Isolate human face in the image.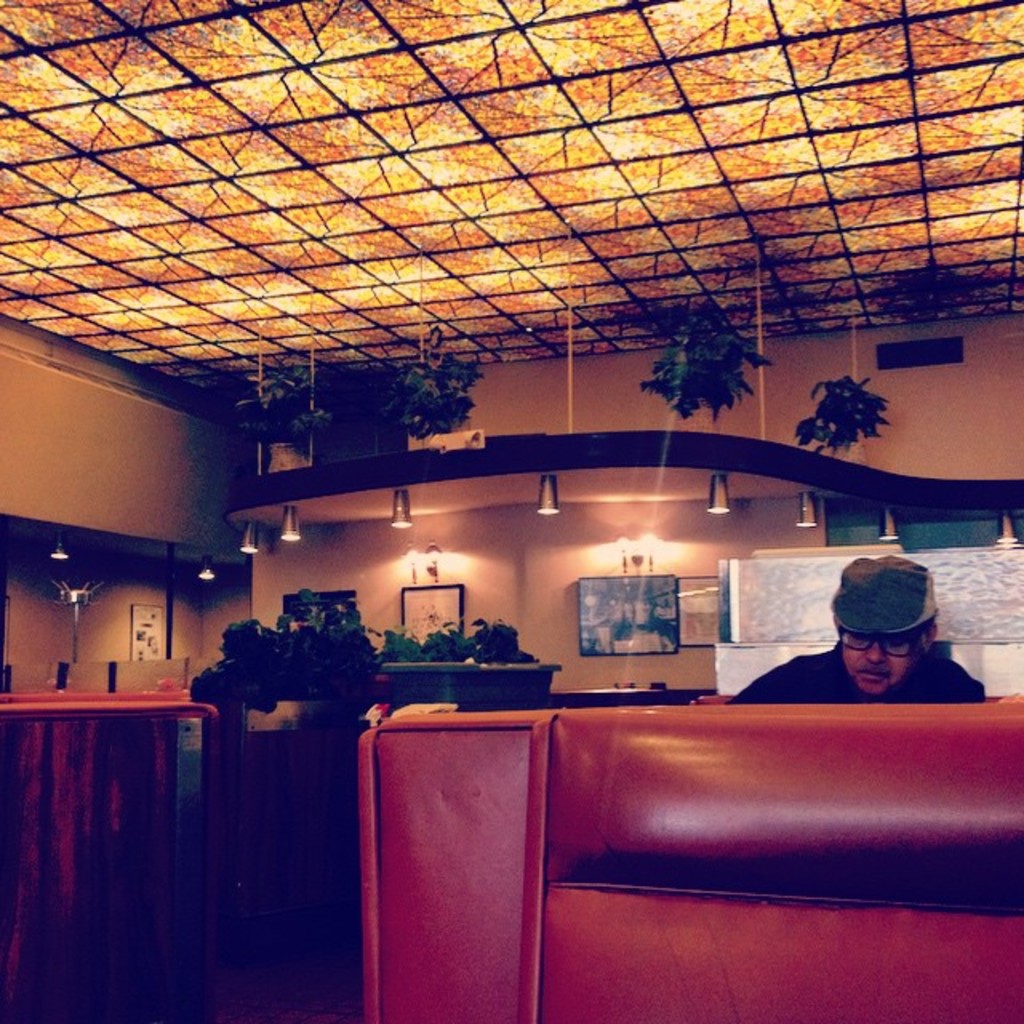
Isolated region: 840, 630, 930, 696.
